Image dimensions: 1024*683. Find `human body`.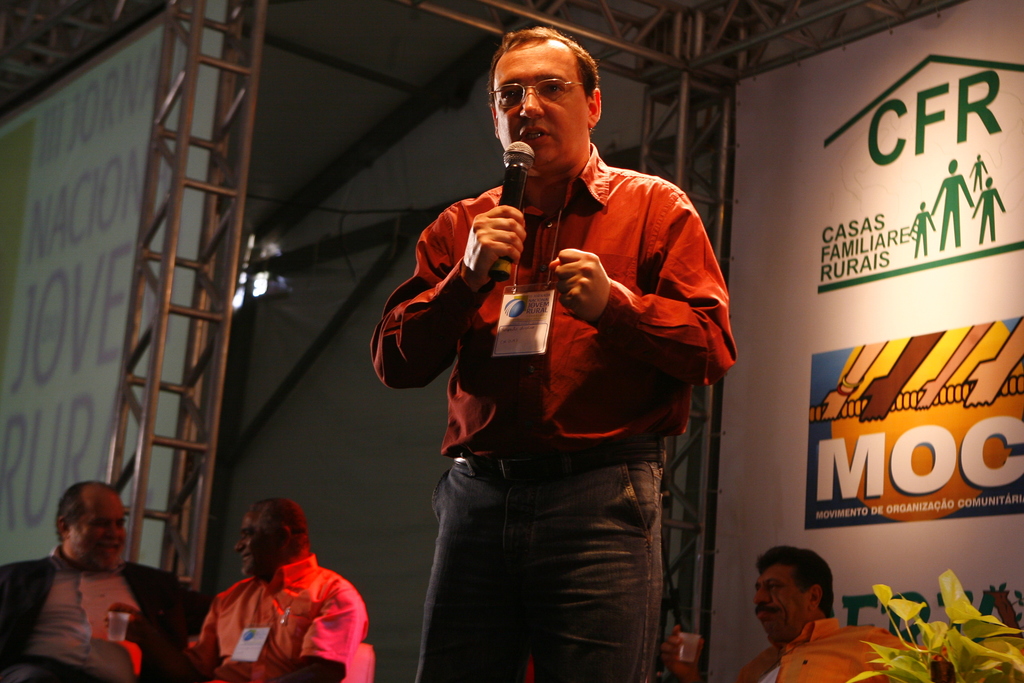
bbox=(666, 548, 950, 682).
